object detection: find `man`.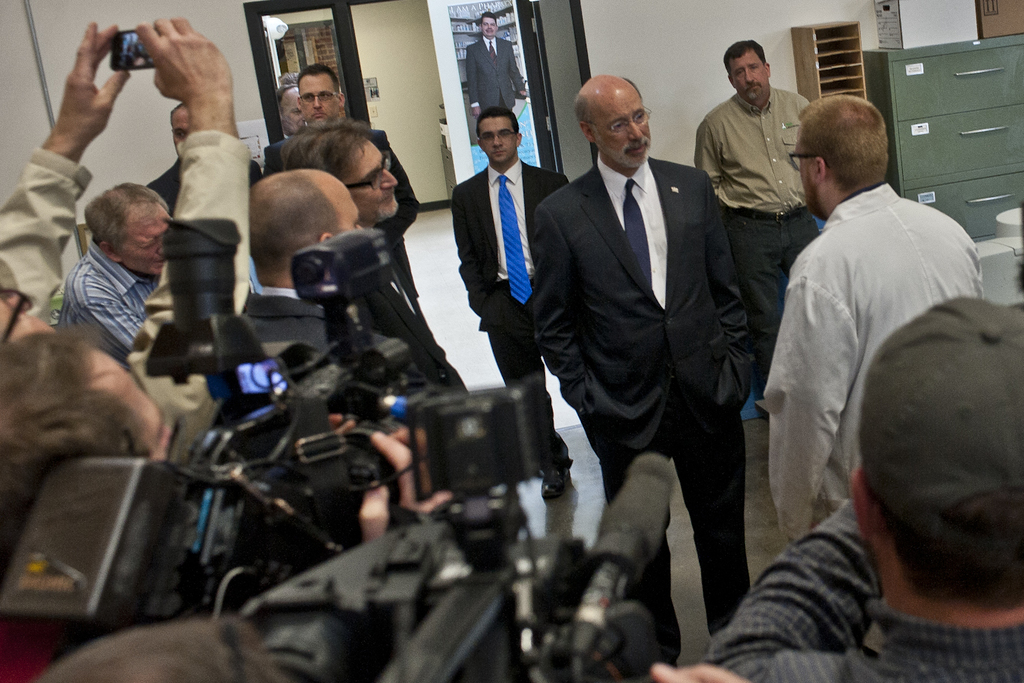
{"left": 526, "top": 20, "right": 770, "bottom": 644}.
